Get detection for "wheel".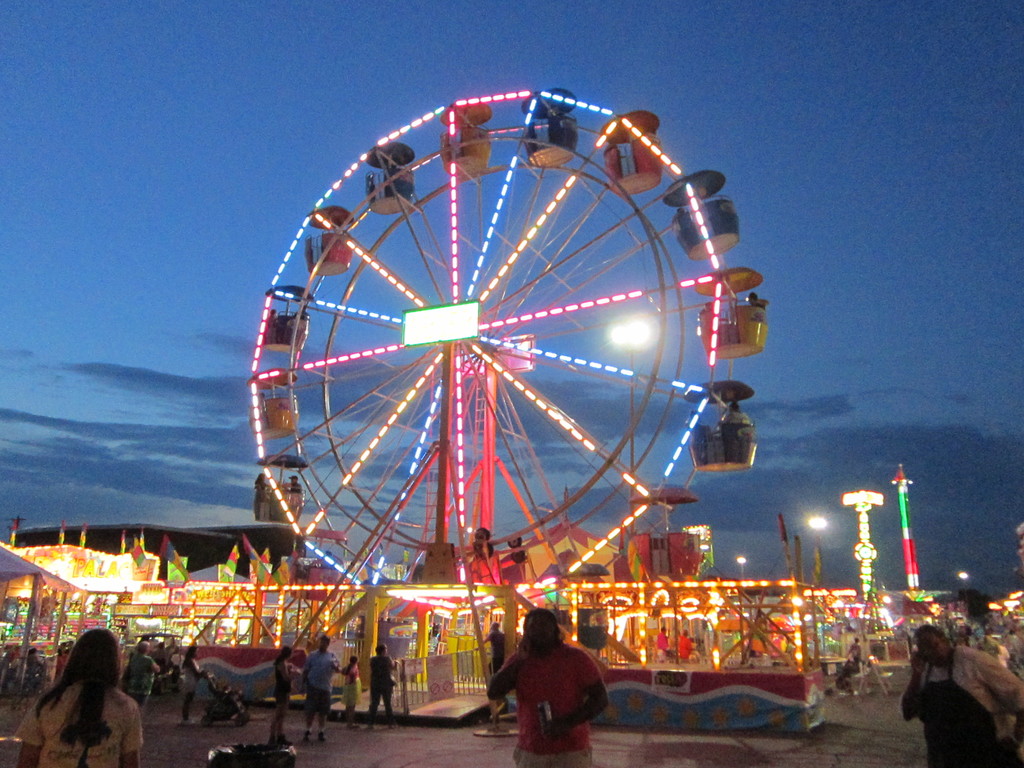
Detection: [477,525,491,540].
